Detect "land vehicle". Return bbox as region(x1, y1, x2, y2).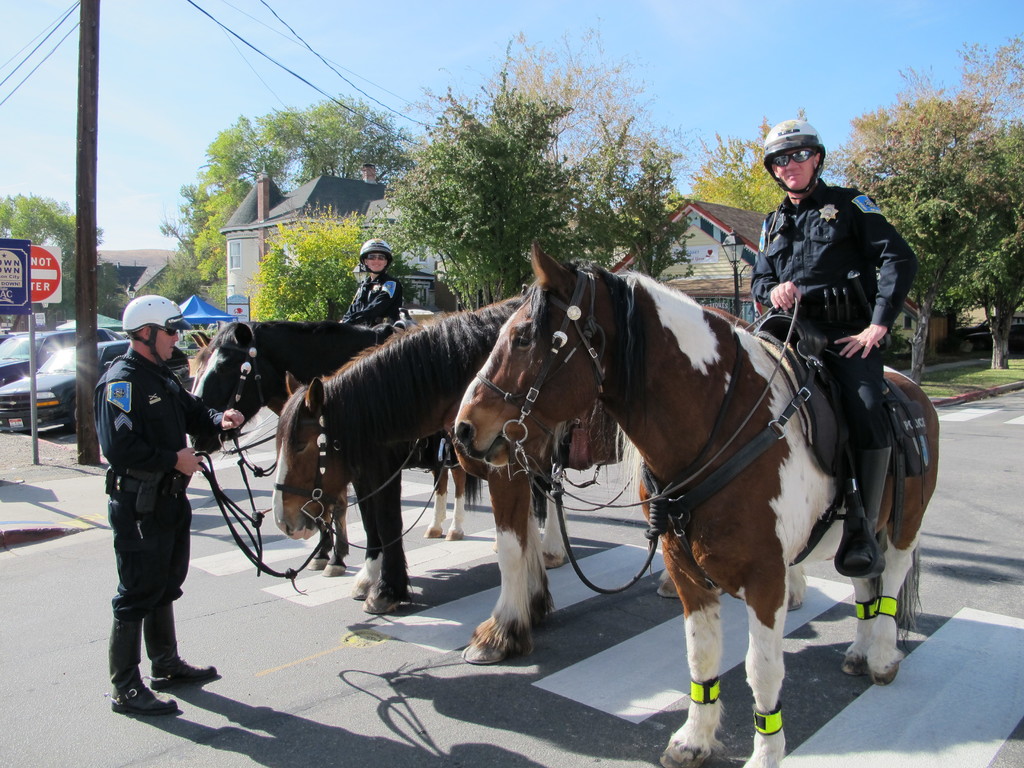
region(1, 328, 212, 430).
